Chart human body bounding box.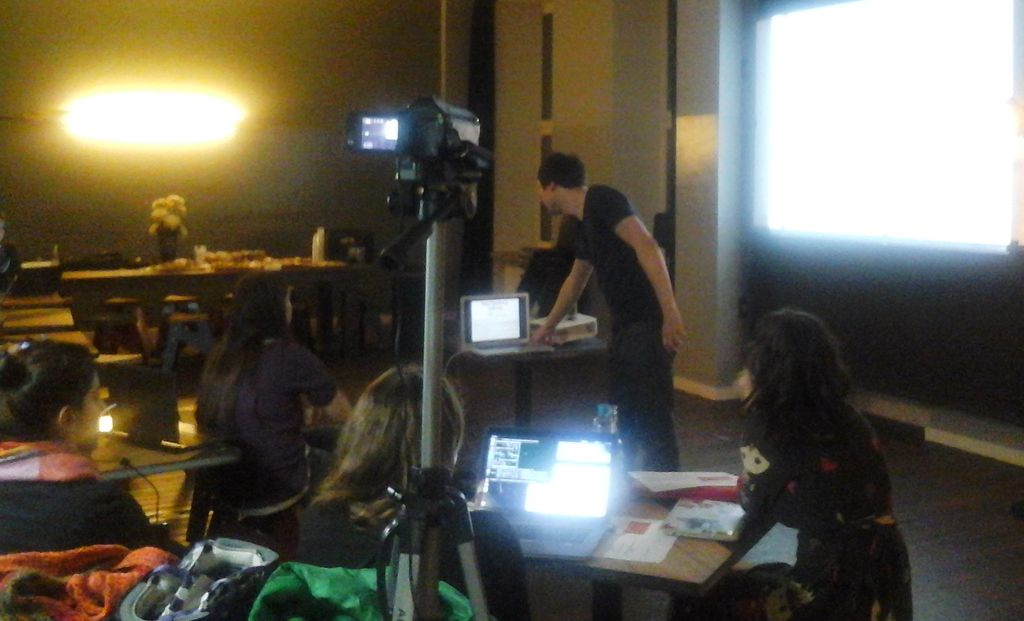
Charted: l=524, t=165, r=699, b=467.
